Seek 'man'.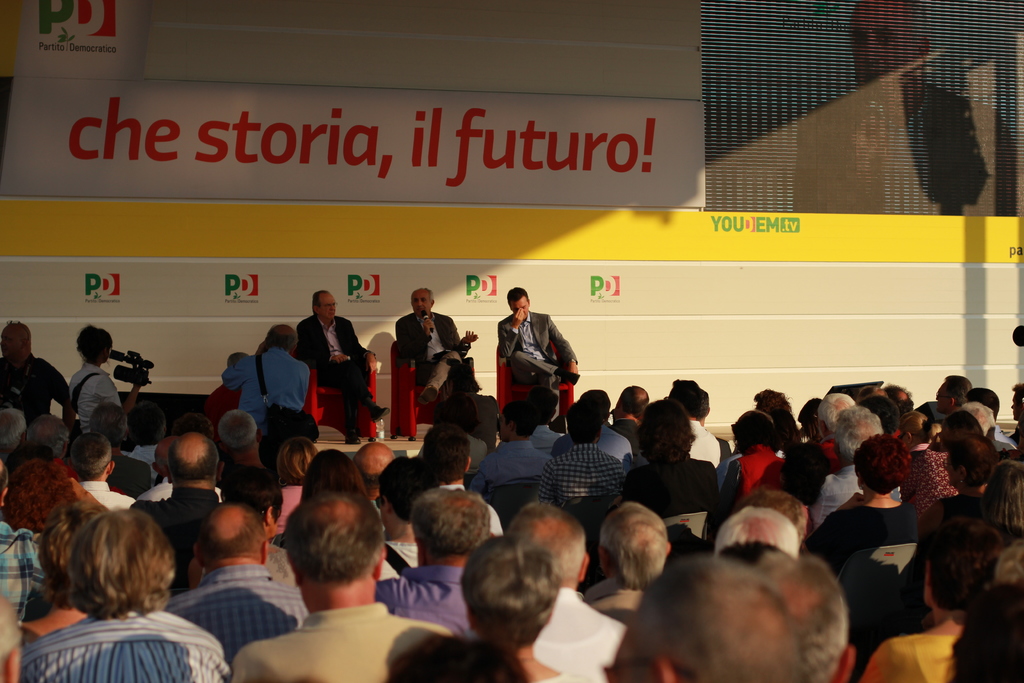
pyautogui.locateOnScreen(66, 439, 142, 509).
